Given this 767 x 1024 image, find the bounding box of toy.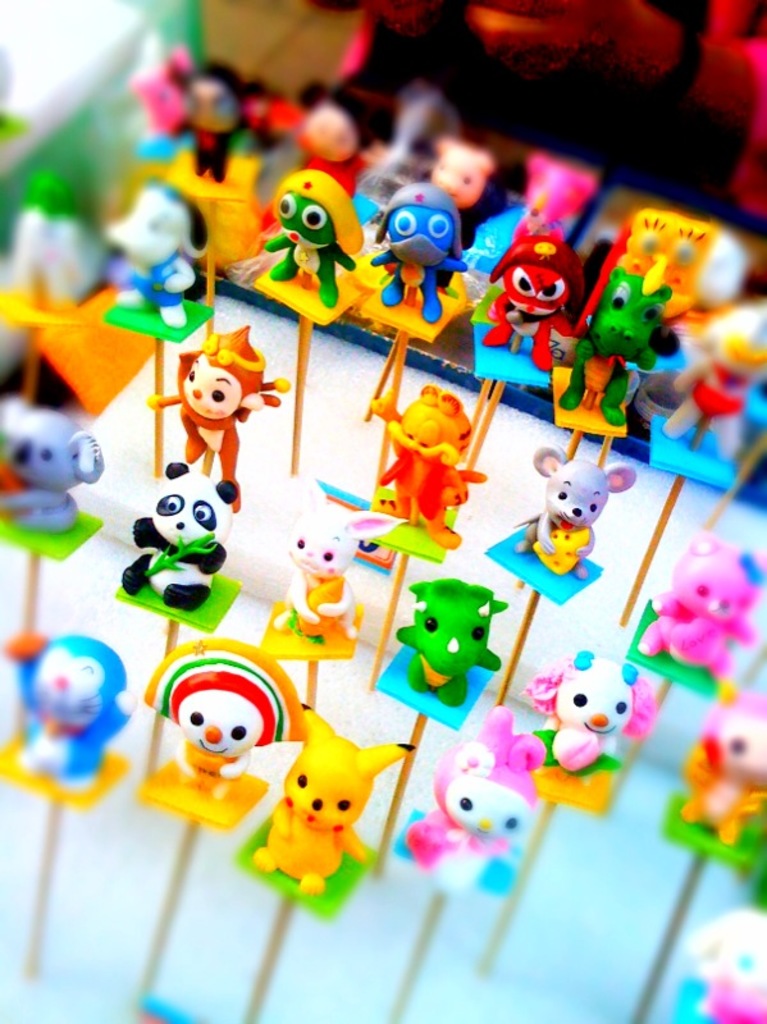
[left=129, top=46, right=193, bottom=132].
